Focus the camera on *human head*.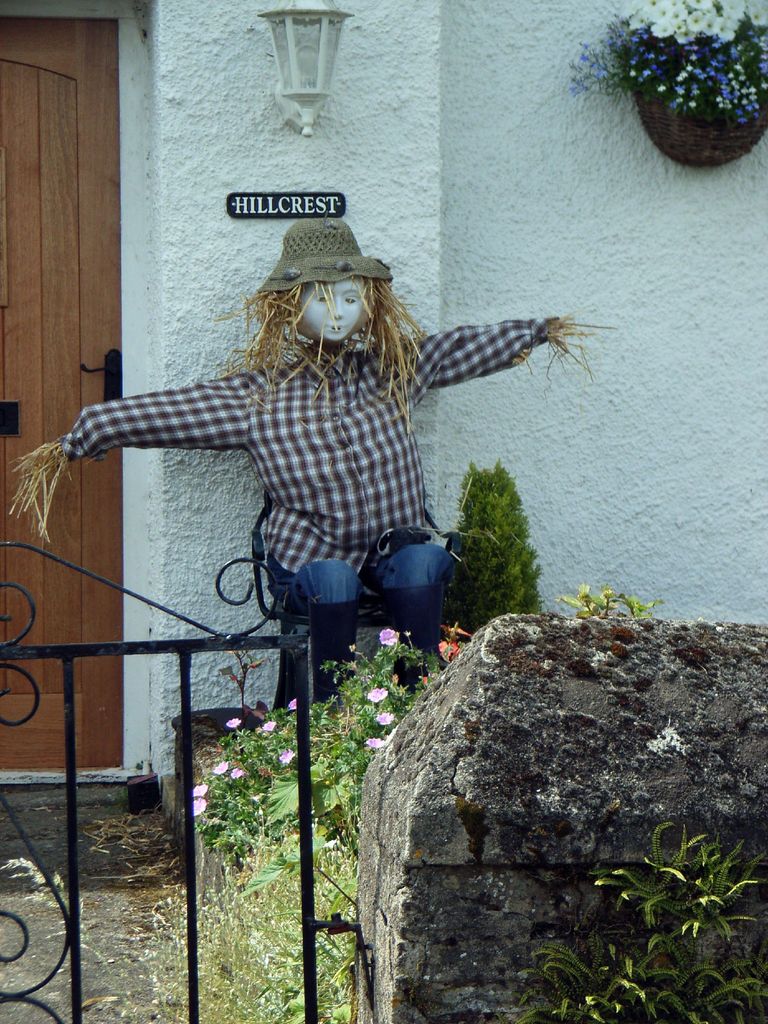
Focus region: x1=253, y1=218, x2=409, y2=360.
